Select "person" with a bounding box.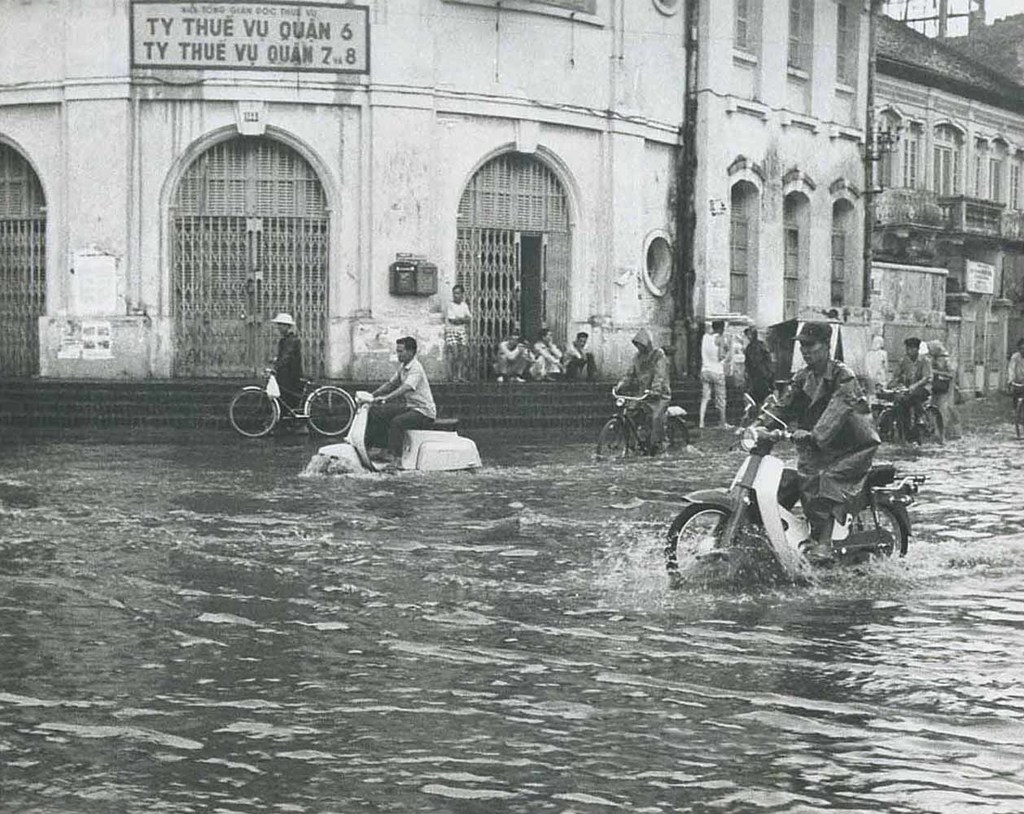
<box>352,322,438,468</box>.
